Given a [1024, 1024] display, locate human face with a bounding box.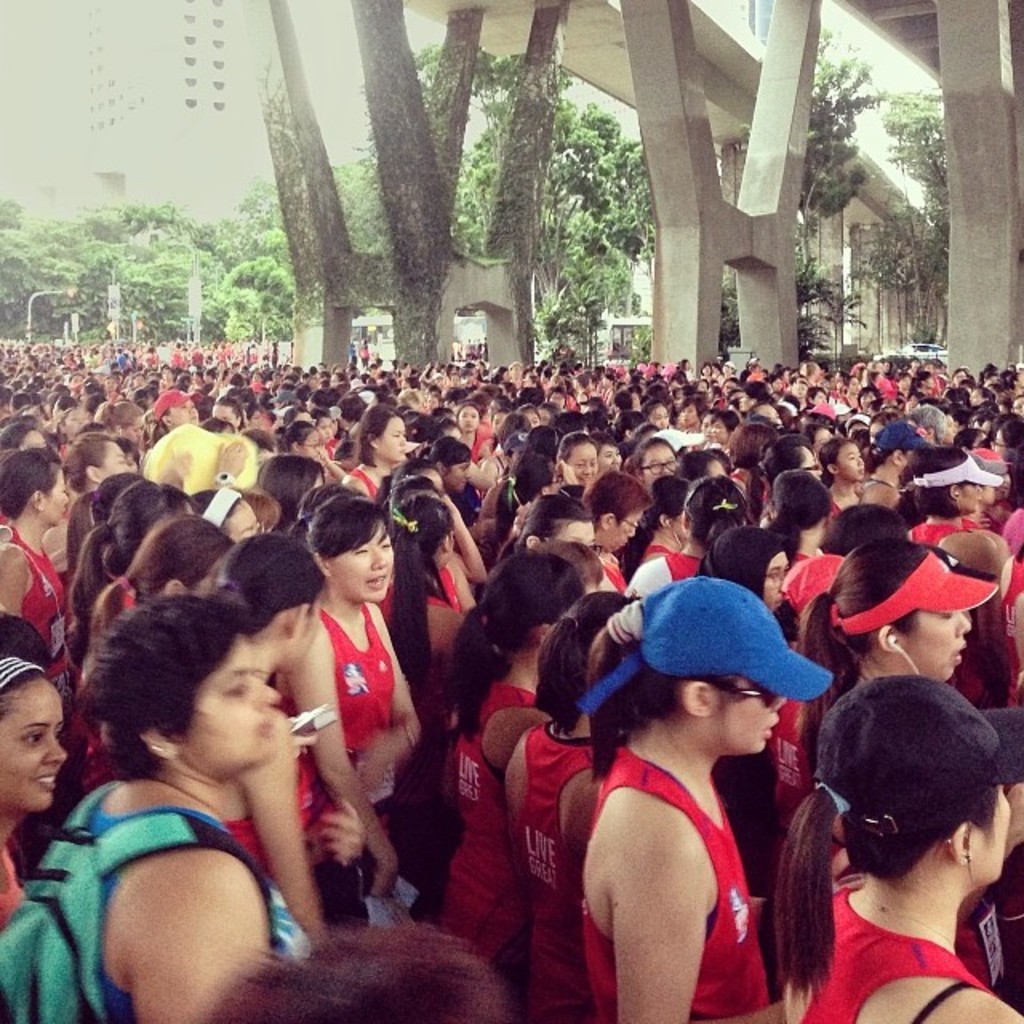
Located: pyautogui.locateOnScreen(48, 467, 69, 526).
